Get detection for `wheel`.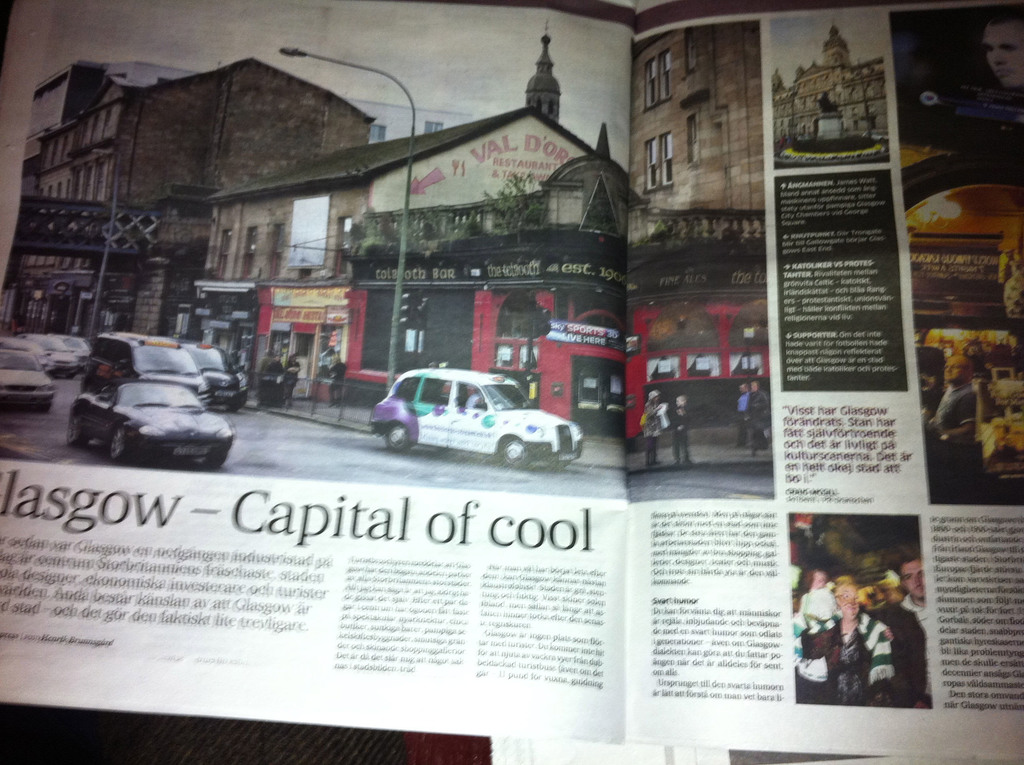
Detection: locate(501, 435, 527, 478).
